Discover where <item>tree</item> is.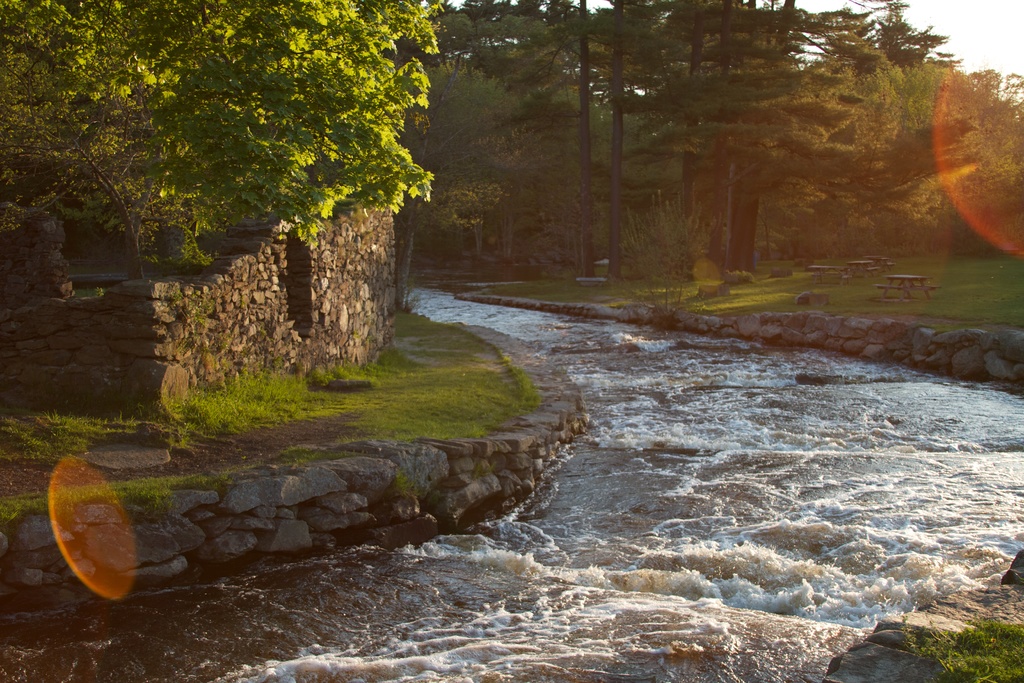
Discovered at <bbox>447, 0, 572, 293</bbox>.
